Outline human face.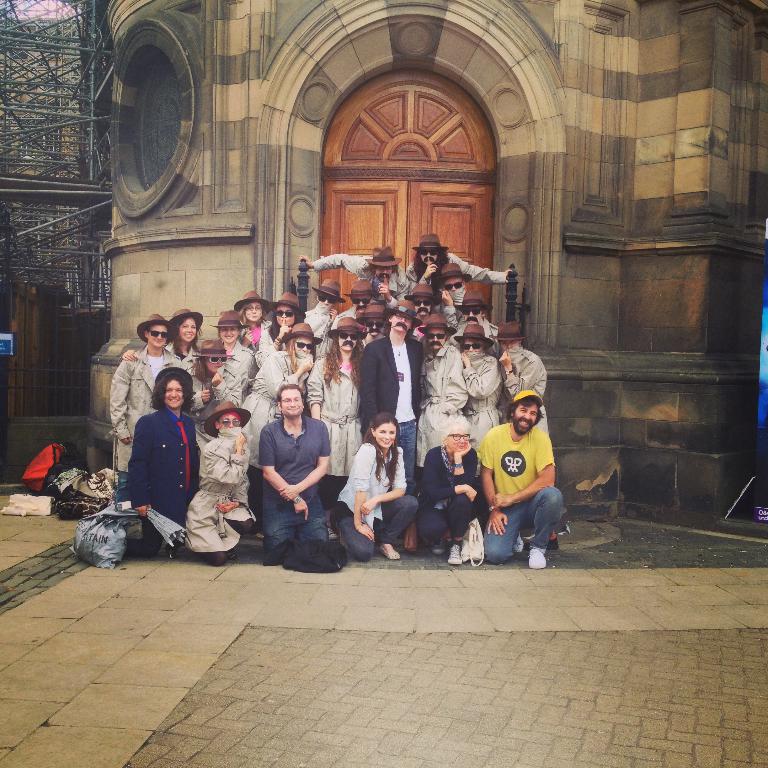
Outline: [275, 309, 296, 326].
